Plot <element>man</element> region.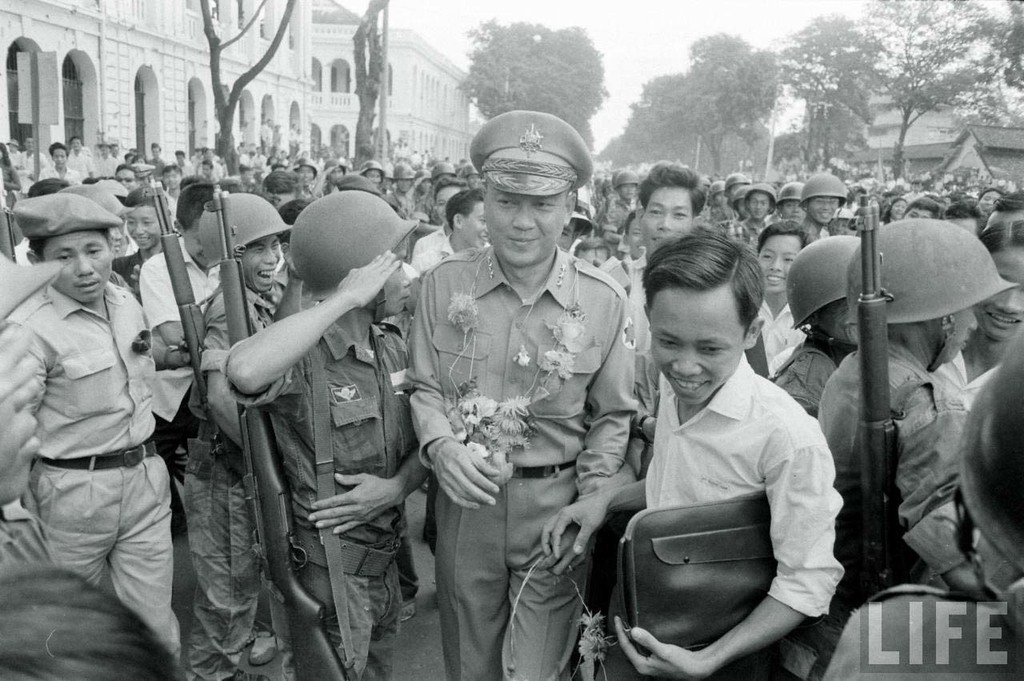
Plotted at l=0, t=190, r=194, b=680.
